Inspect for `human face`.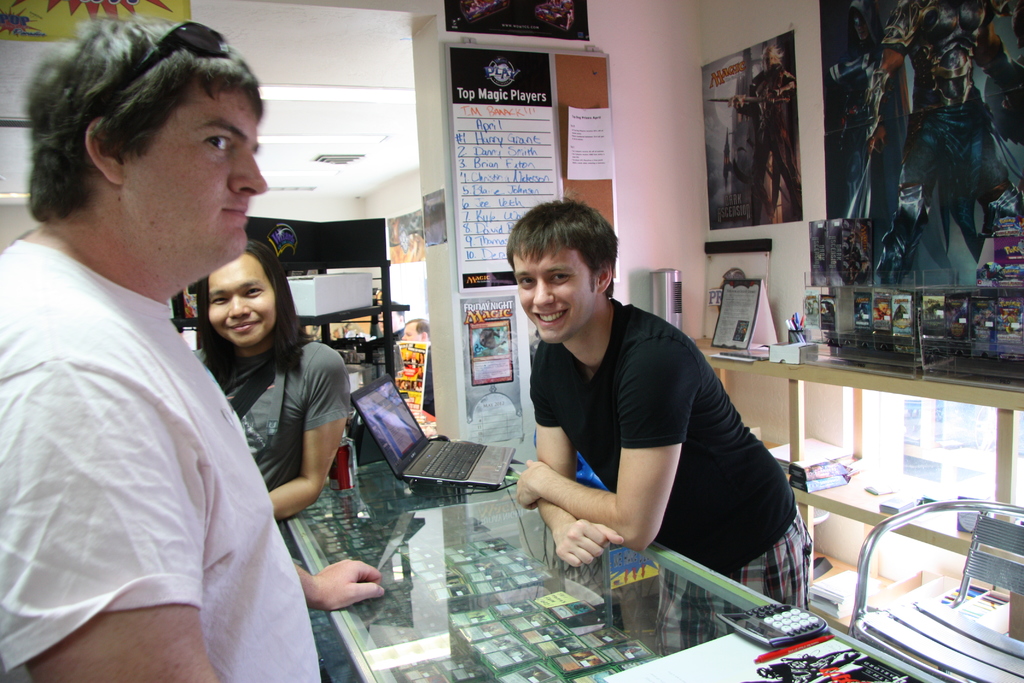
Inspection: 510:247:594:341.
